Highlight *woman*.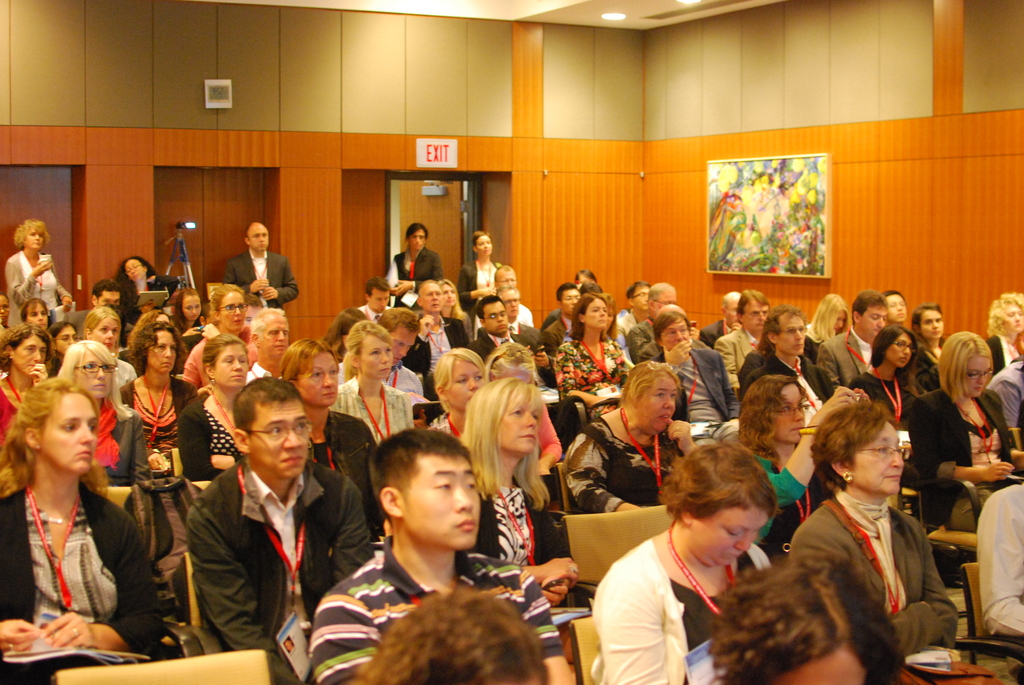
Highlighted region: bbox=[114, 256, 163, 320].
